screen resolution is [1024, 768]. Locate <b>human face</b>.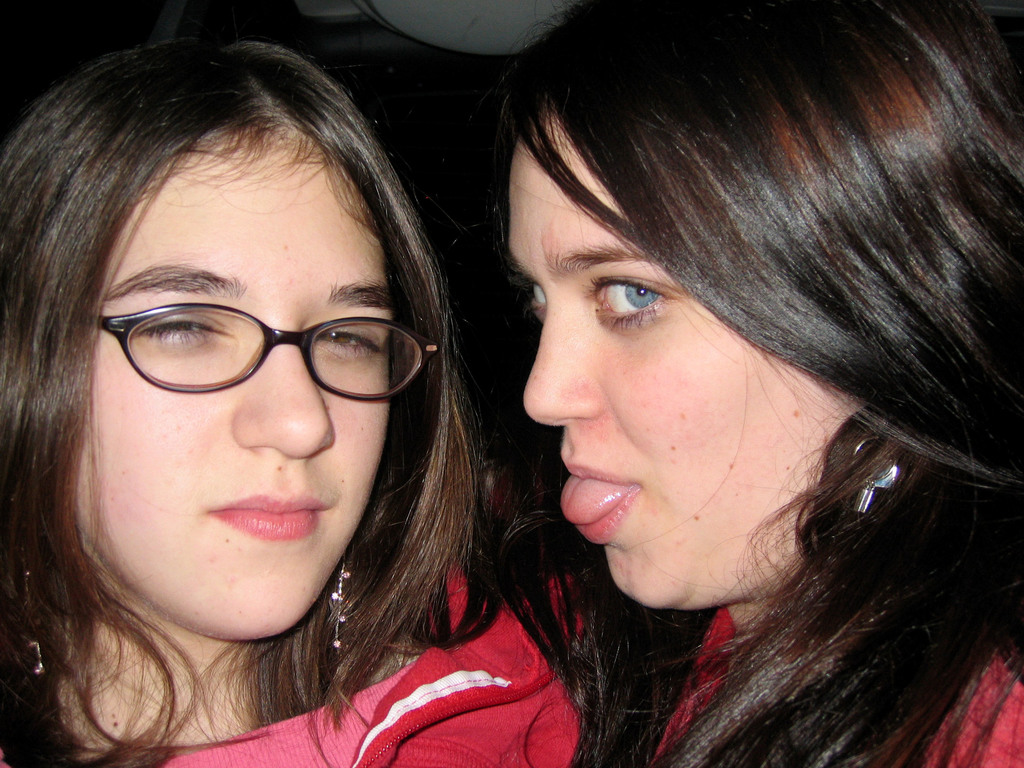
(506,101,862,609).
